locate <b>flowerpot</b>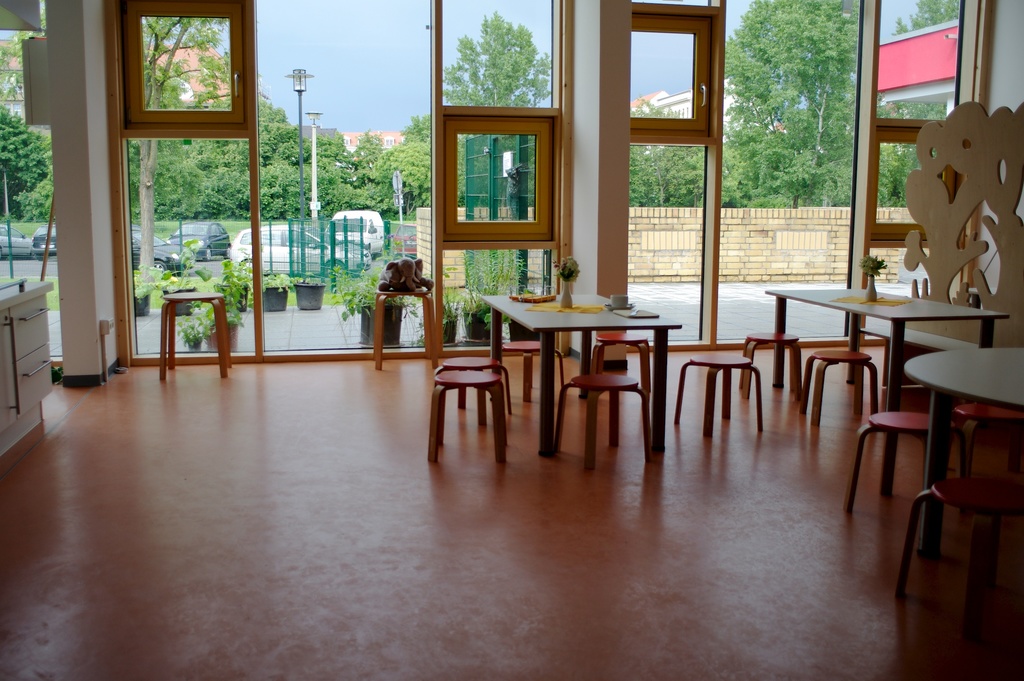
select_region(295, 283, 324, 307)
